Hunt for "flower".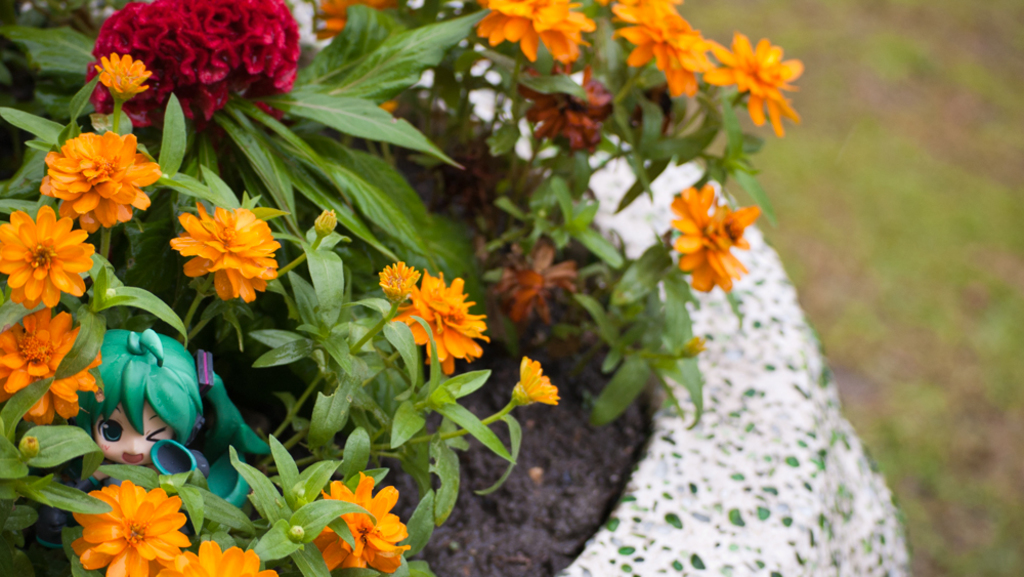
Hunted down at {"x1": 706, "y1": 33, "x2": 806, "y2": 138}.
